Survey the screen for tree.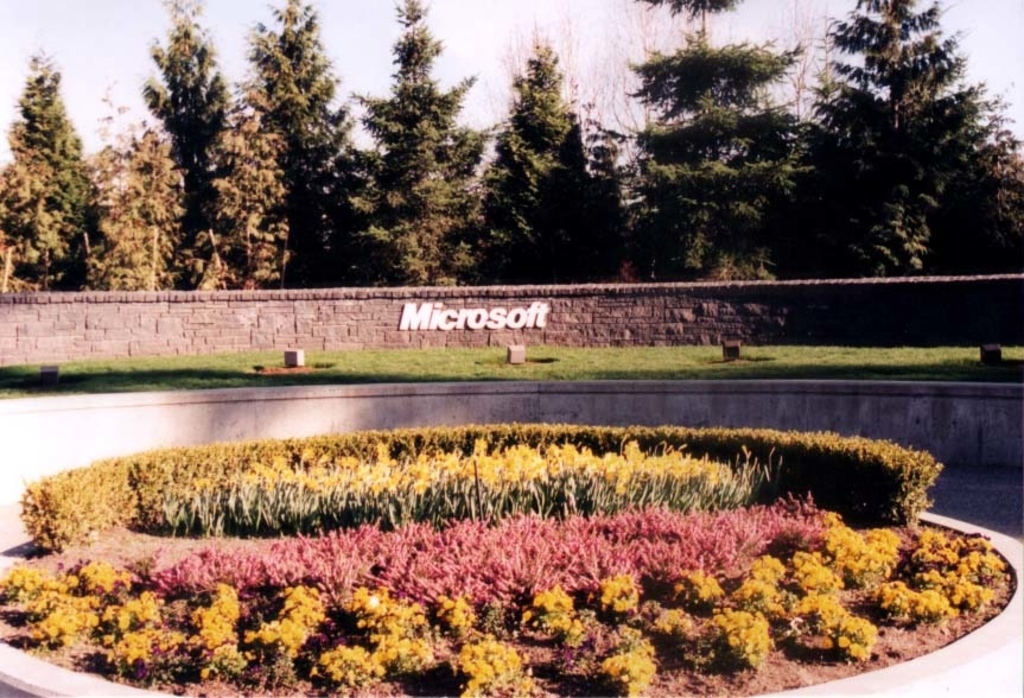
Survey found: {"left": 939, "top": 104, "right": 1023, "bottom": 275}.
